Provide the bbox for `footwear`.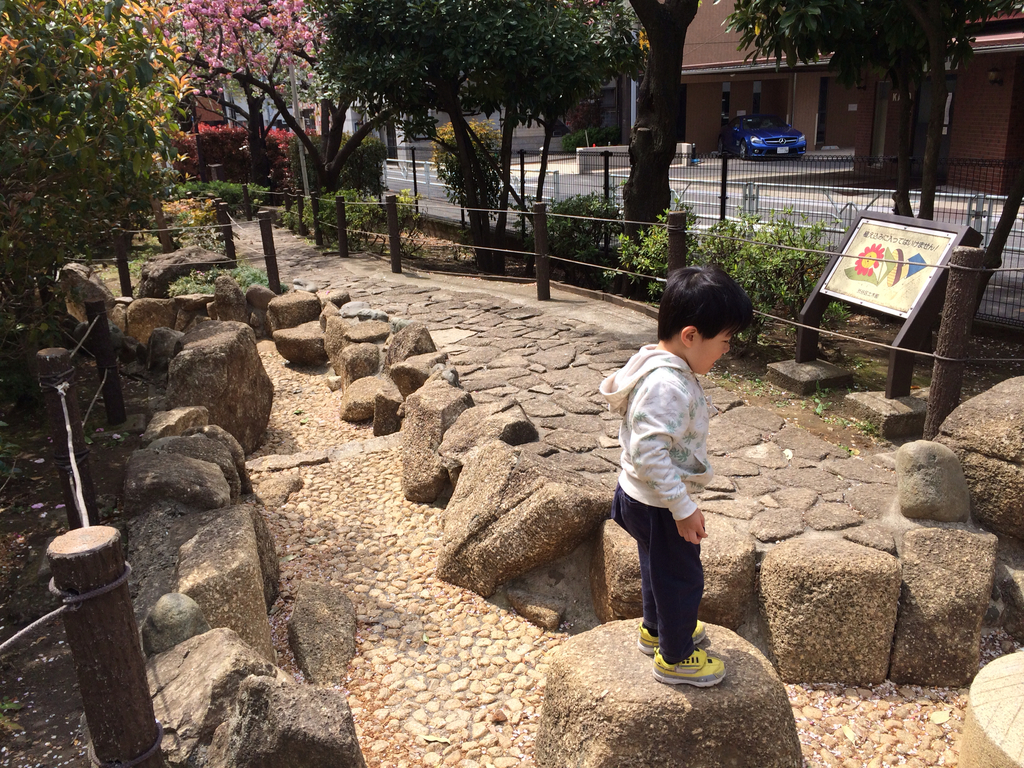
region(653, 646, 728, 688).
